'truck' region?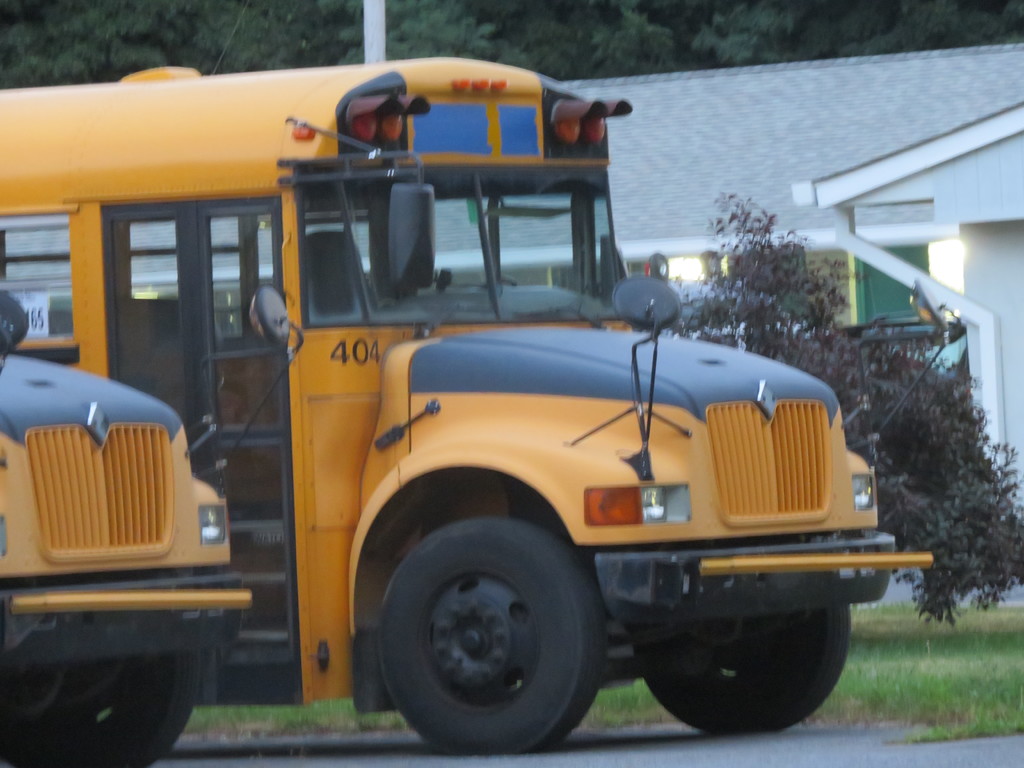
{"left": 0, "top": 294, "right": 252, "bottom": 767}
